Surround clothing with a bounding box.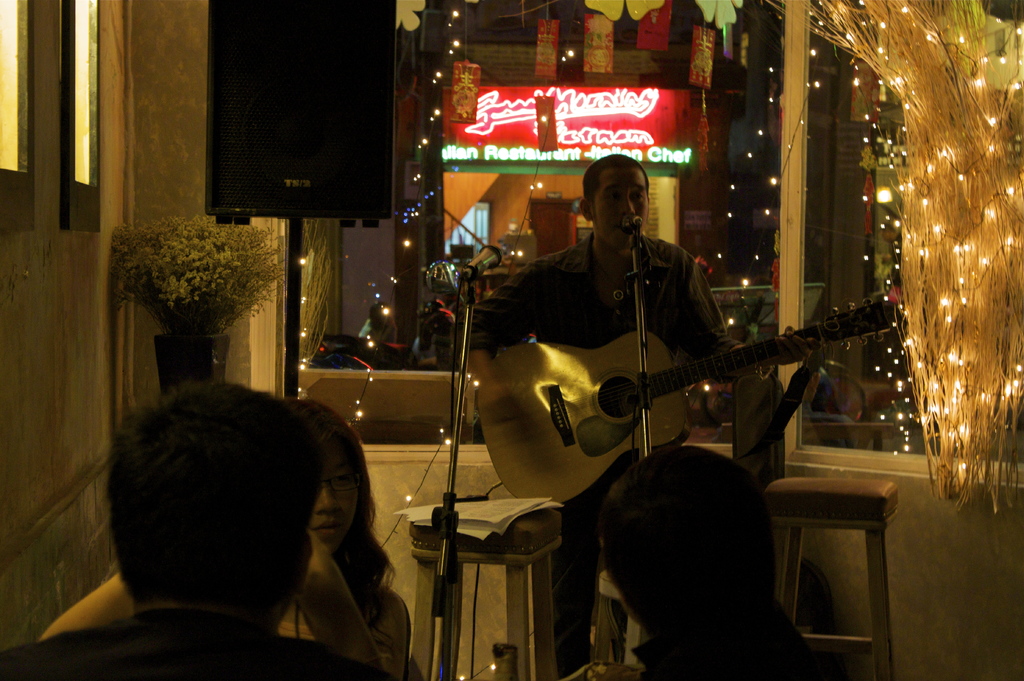
473, 237, 746, 680.
